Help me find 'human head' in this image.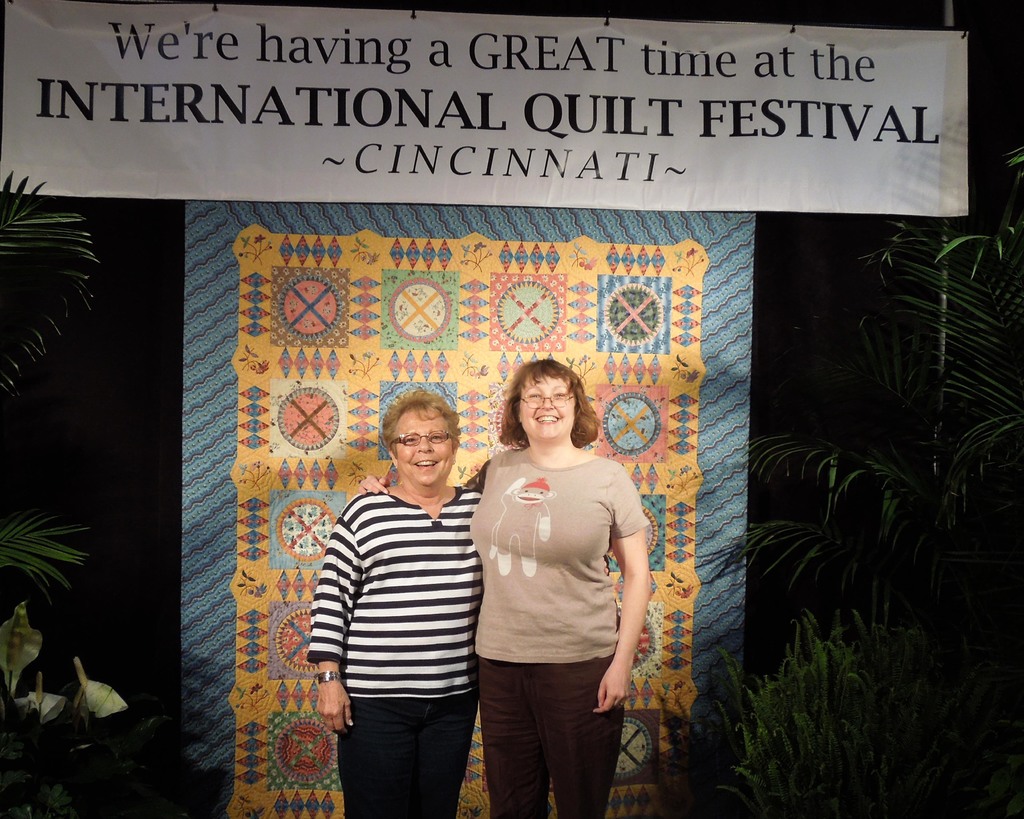
Found it: select_region(515, 362, 588, 442).
